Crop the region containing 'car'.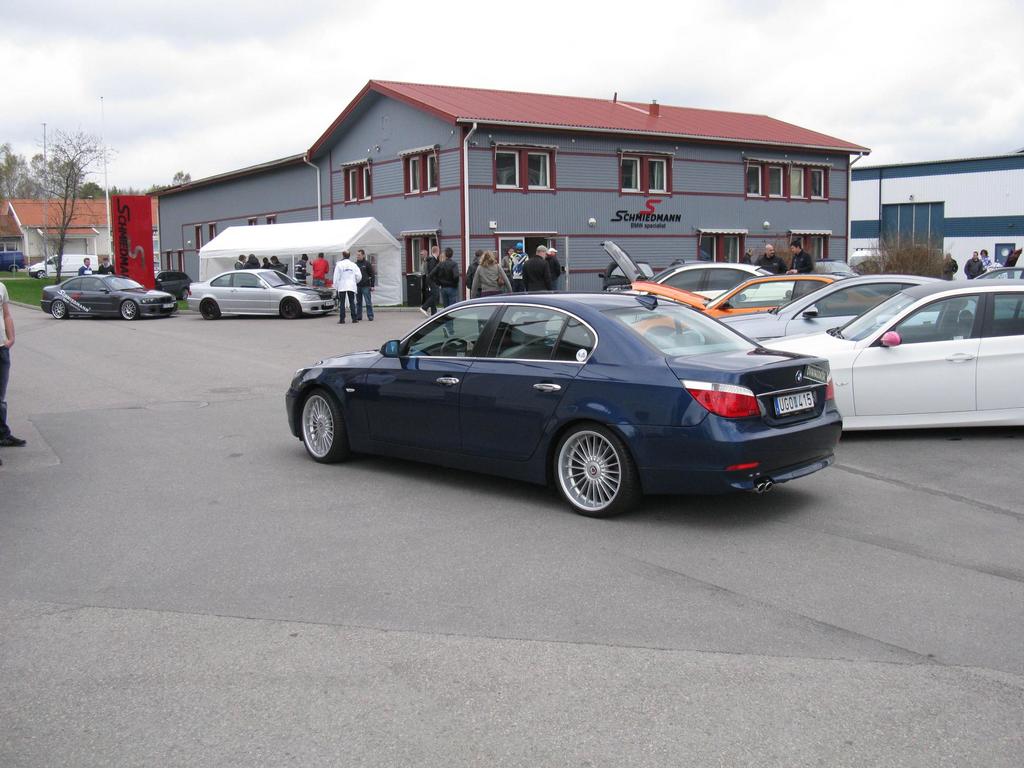
Crop region: select_region(156, 266, 194, 299).
